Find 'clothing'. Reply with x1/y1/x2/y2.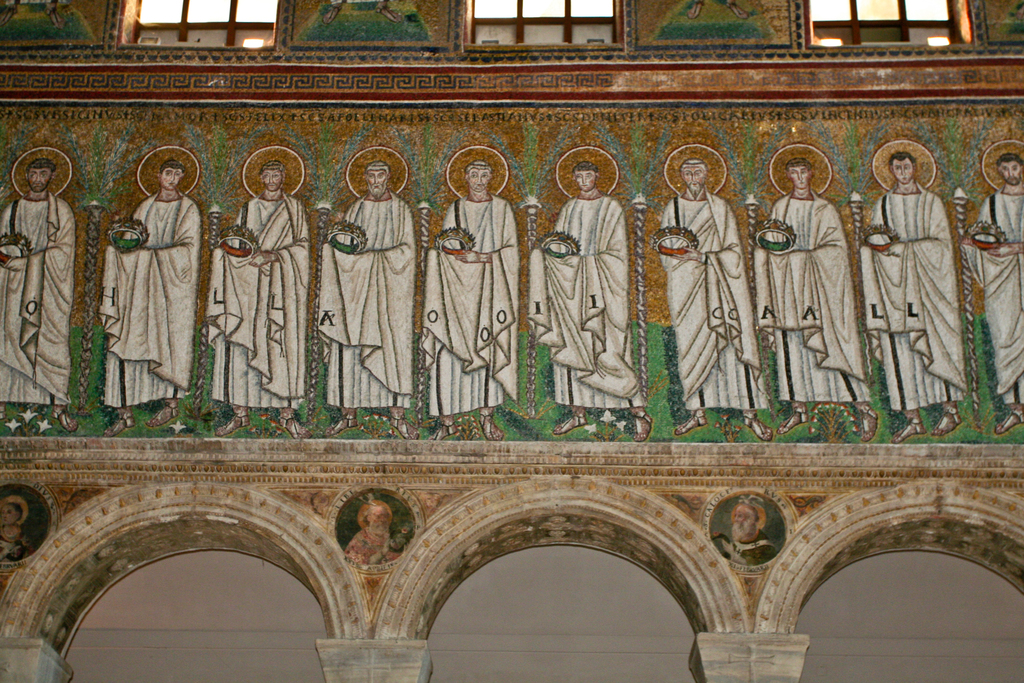
753/190/863/404.
